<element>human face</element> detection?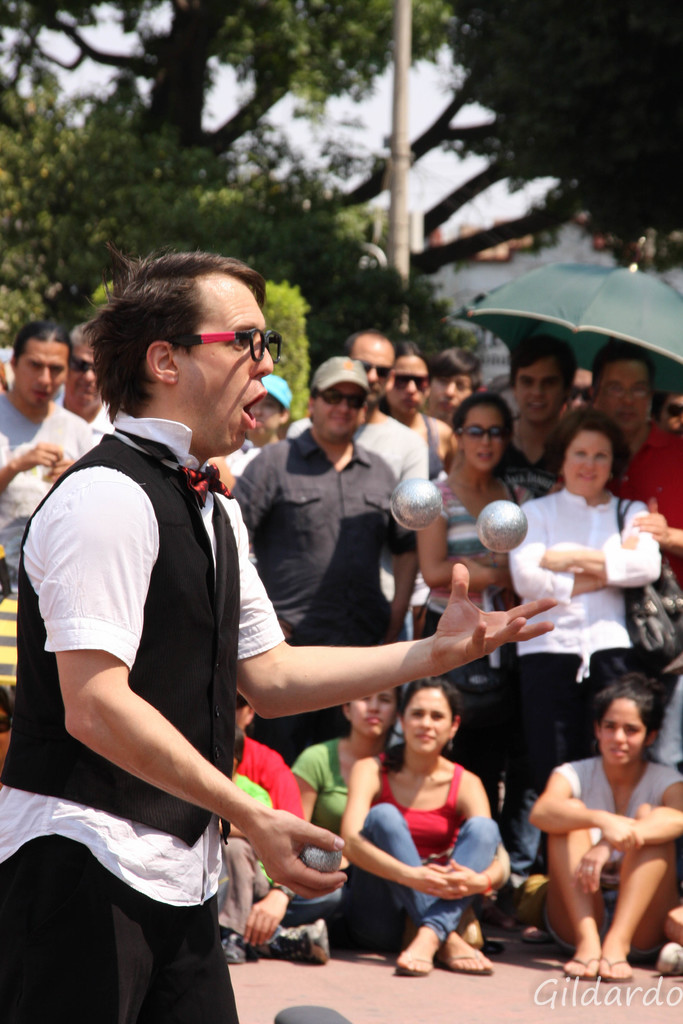
<bbox>351, 689, 399, 741</bbox>
